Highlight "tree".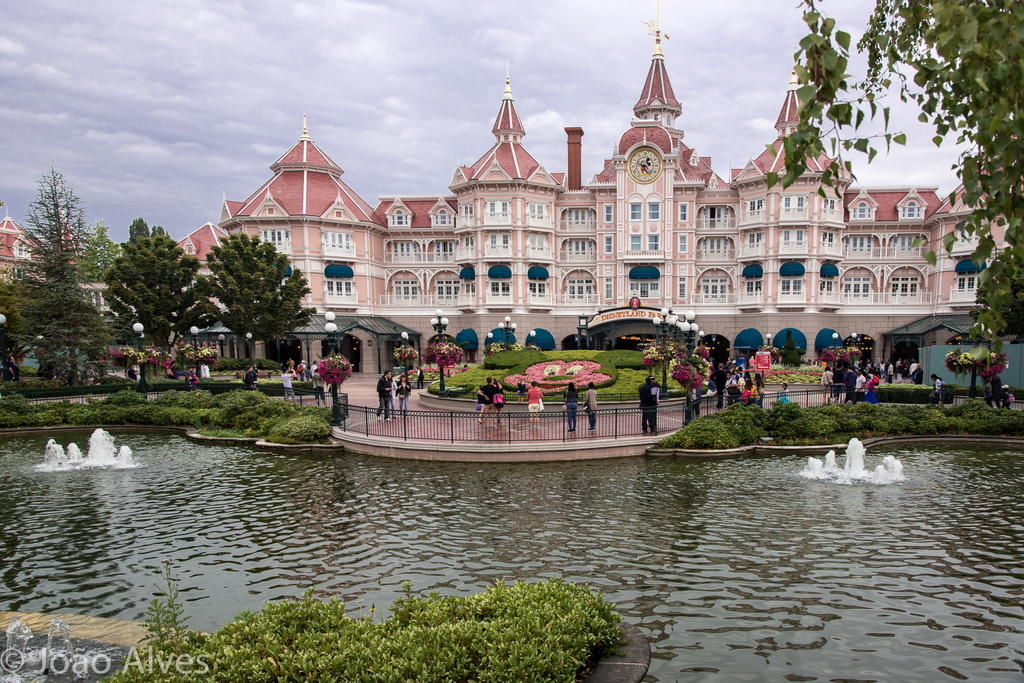
Highlighted region: (left=86, top=214, right=134, bottom=289).
